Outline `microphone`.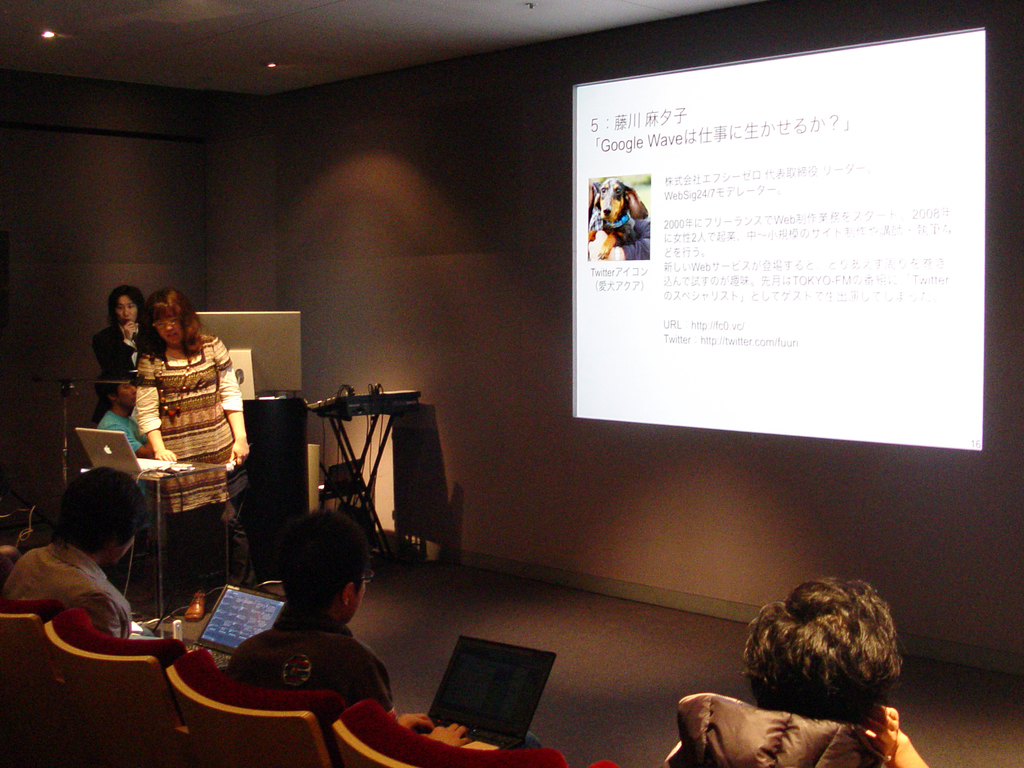
Outline: [x1=122, y1=319, x2=148, y2=346].
